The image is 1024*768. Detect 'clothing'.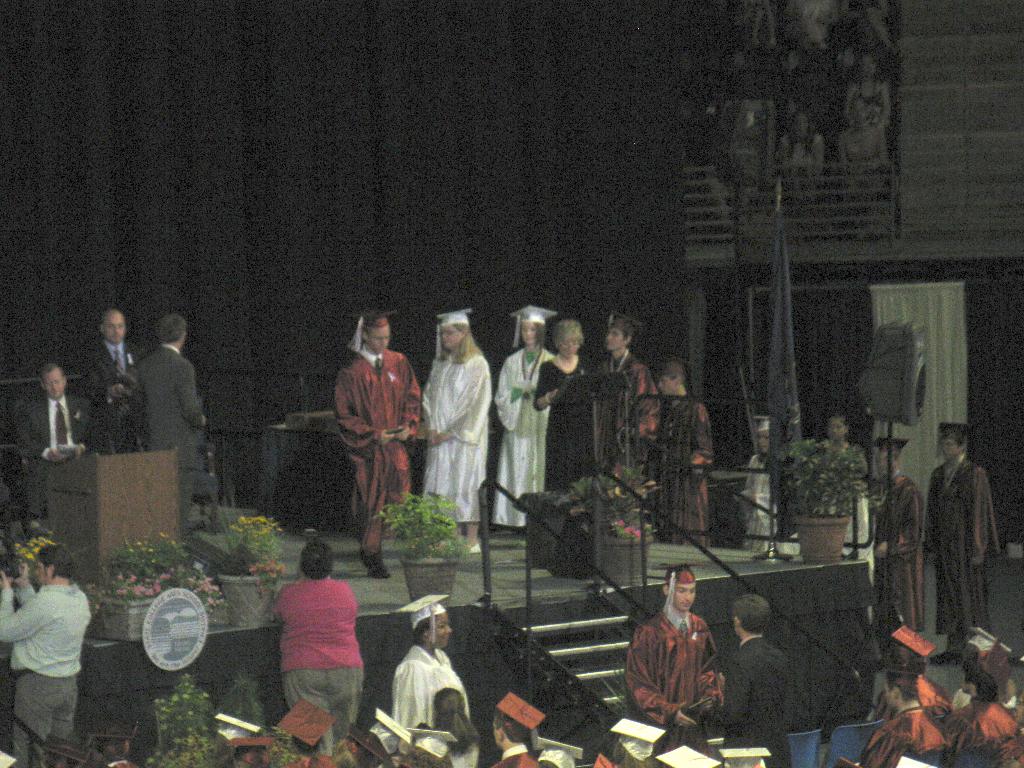
Detection: detection(490, 743, 545, 767).
